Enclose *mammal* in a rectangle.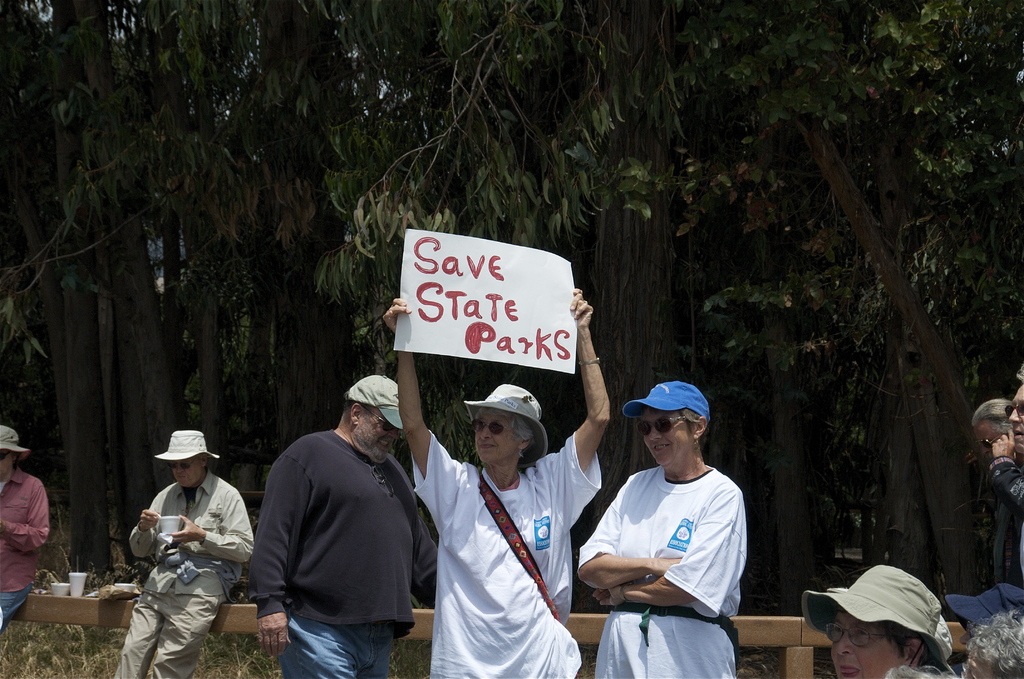
942 584 1023 639.
